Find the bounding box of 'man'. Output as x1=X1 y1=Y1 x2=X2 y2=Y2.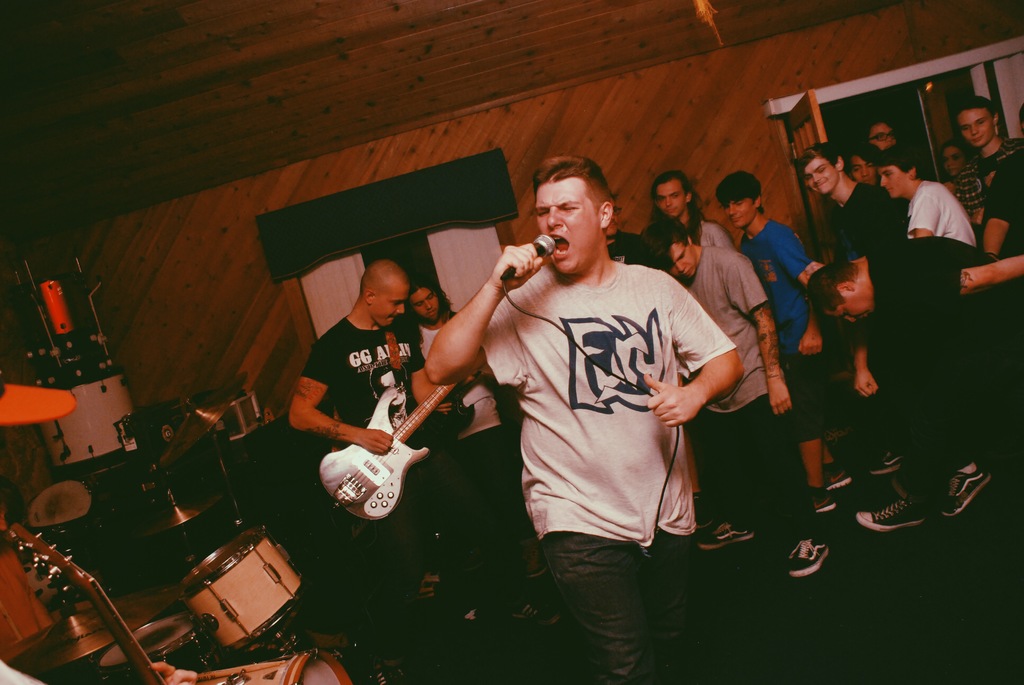
x1=404 y1=281 x2=561 y2=625.
